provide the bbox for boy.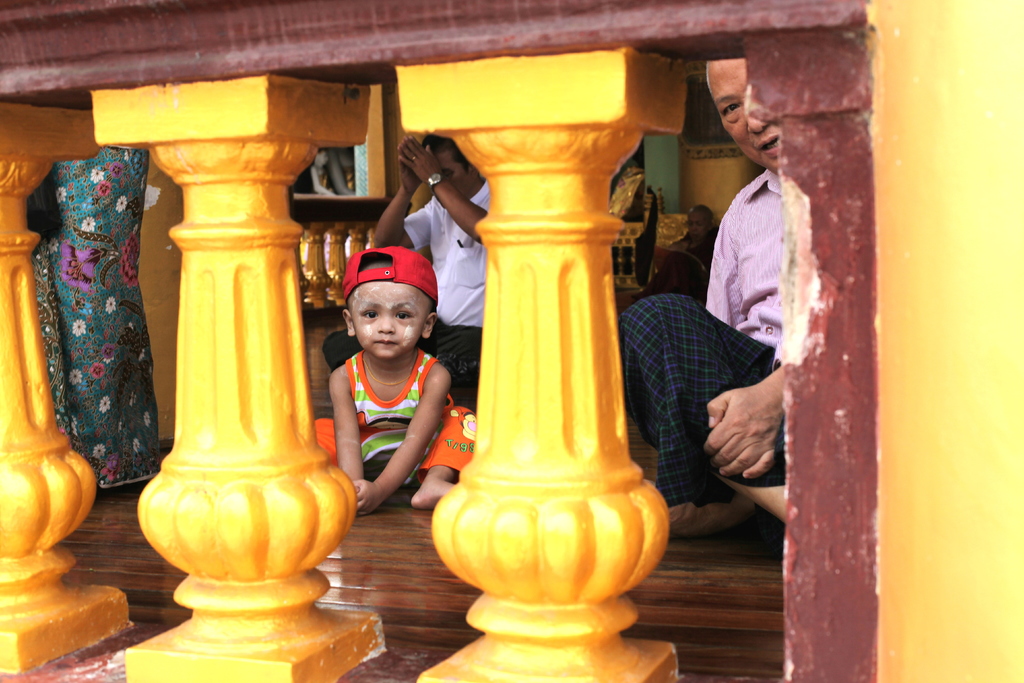
bbox=(309, 243, 477, 513).
